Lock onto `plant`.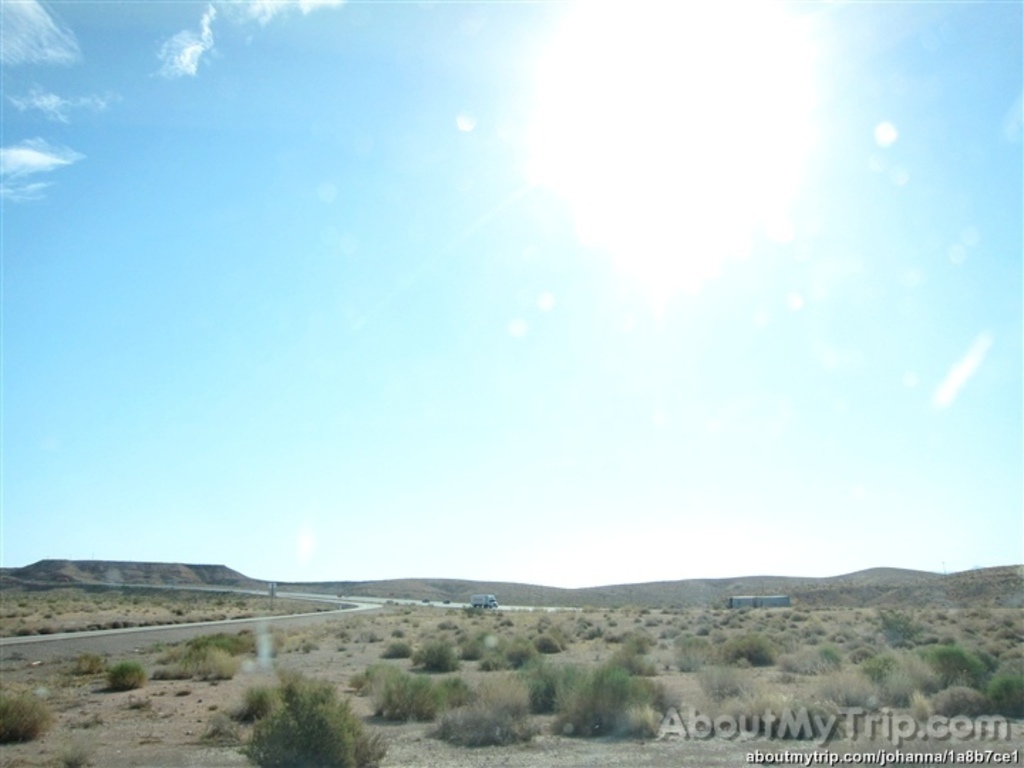
Locked: <region>0, 664, 50, 758</region>.
